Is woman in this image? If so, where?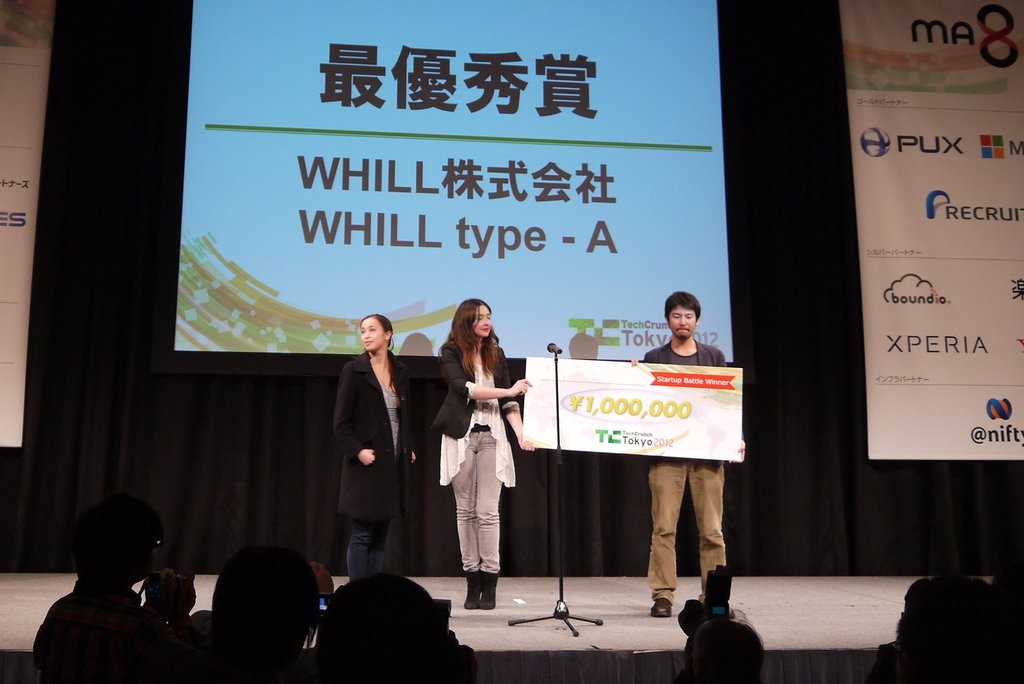
Yes, at select_region(438, 305, 521, 599).
